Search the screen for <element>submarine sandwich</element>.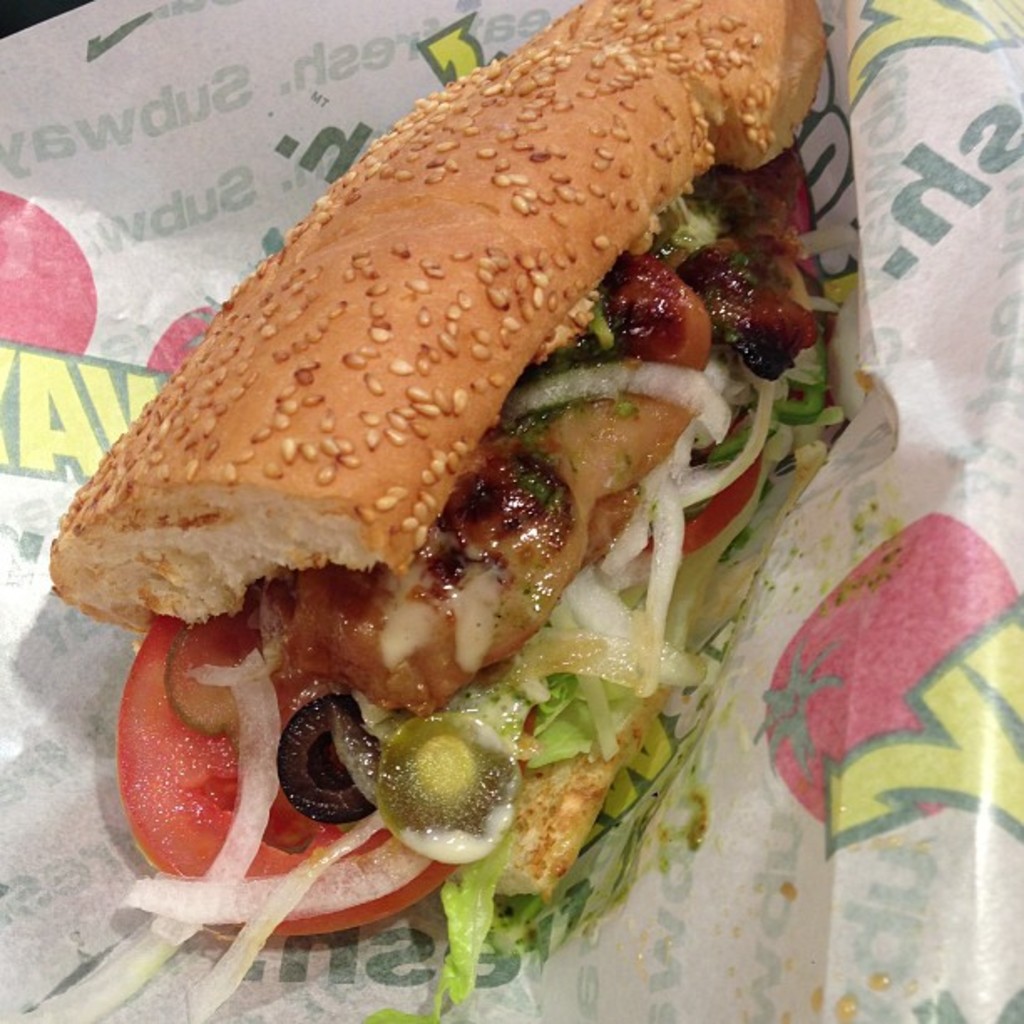
Found at detection(57, 20, 888, 1017).
